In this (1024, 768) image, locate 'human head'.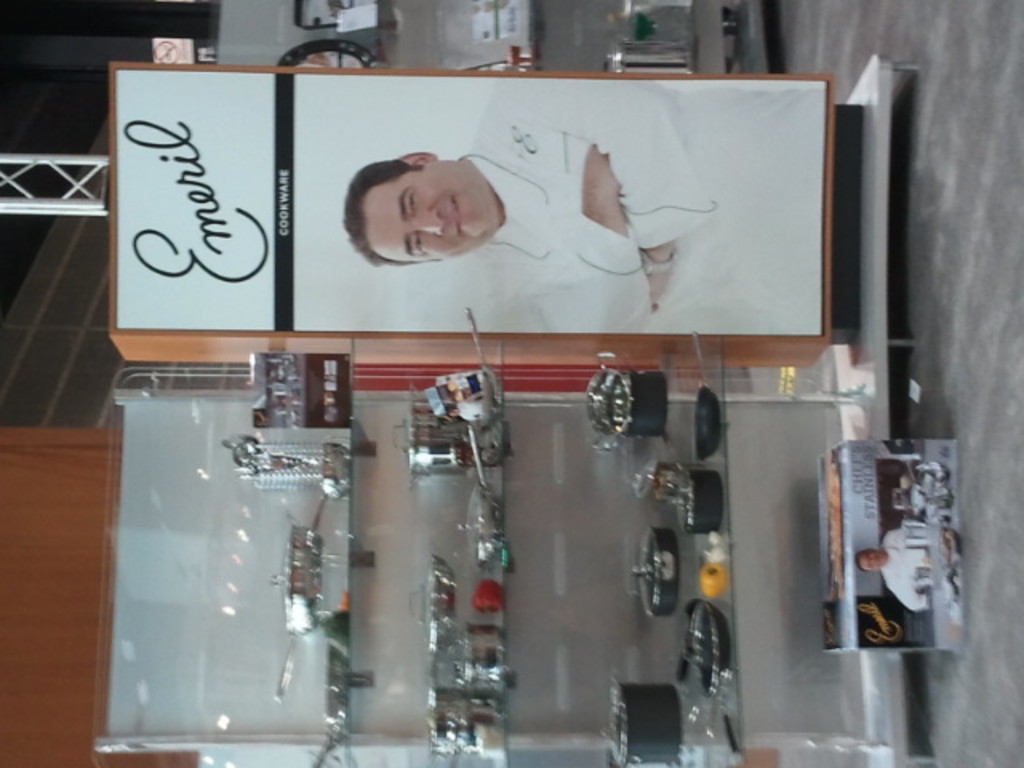
Bounding box: bbox(347, 134, 518, 251).
